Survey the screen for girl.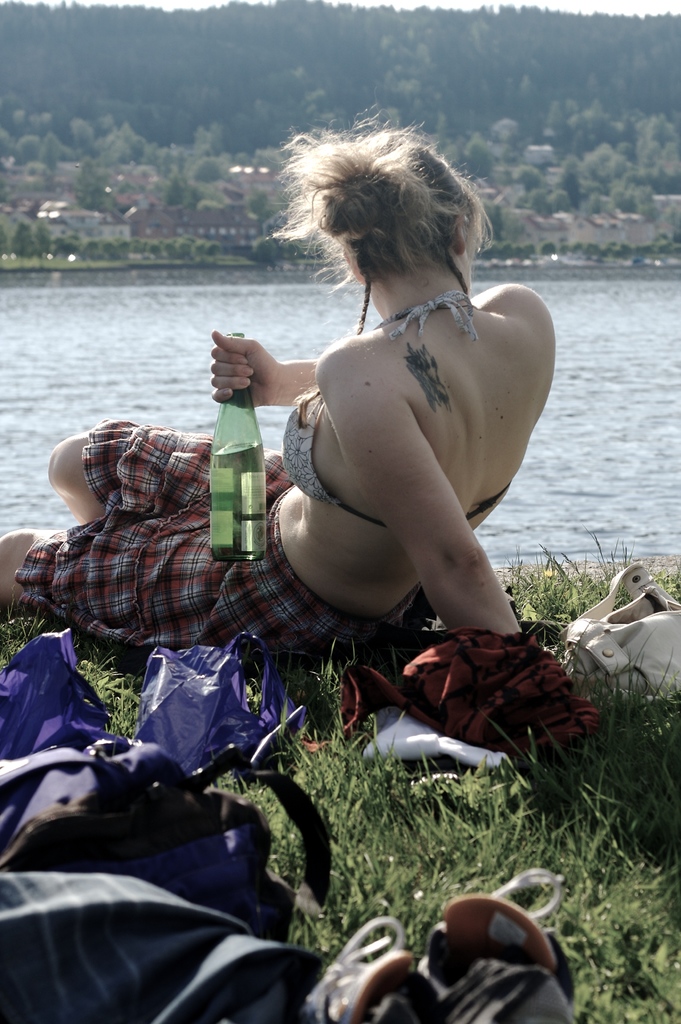
Survey found: <bbox>0, 125, 556, 653</bbox>.
